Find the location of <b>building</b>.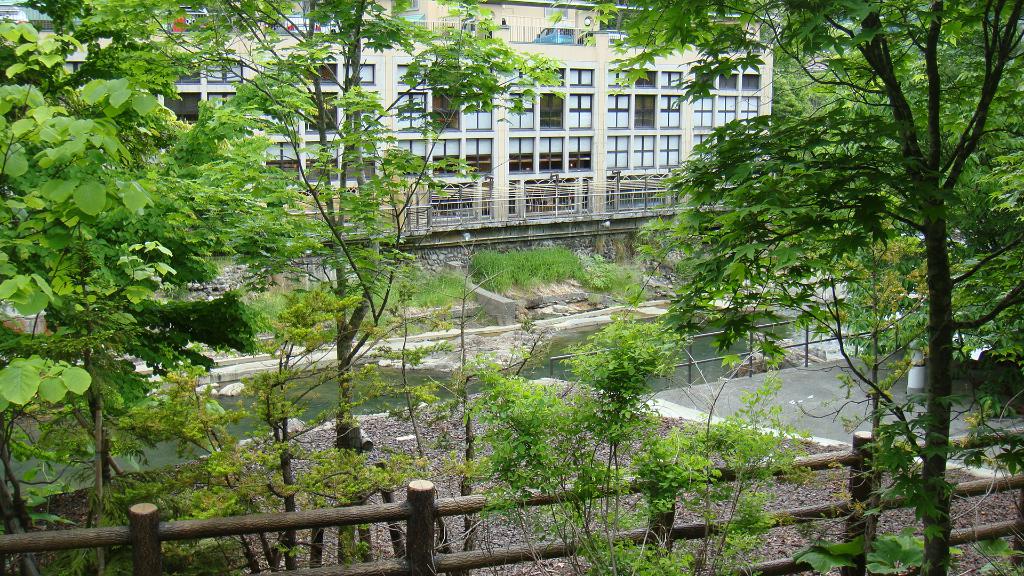
Location: [x1=0, y1=0, x2=769, y2=250].
